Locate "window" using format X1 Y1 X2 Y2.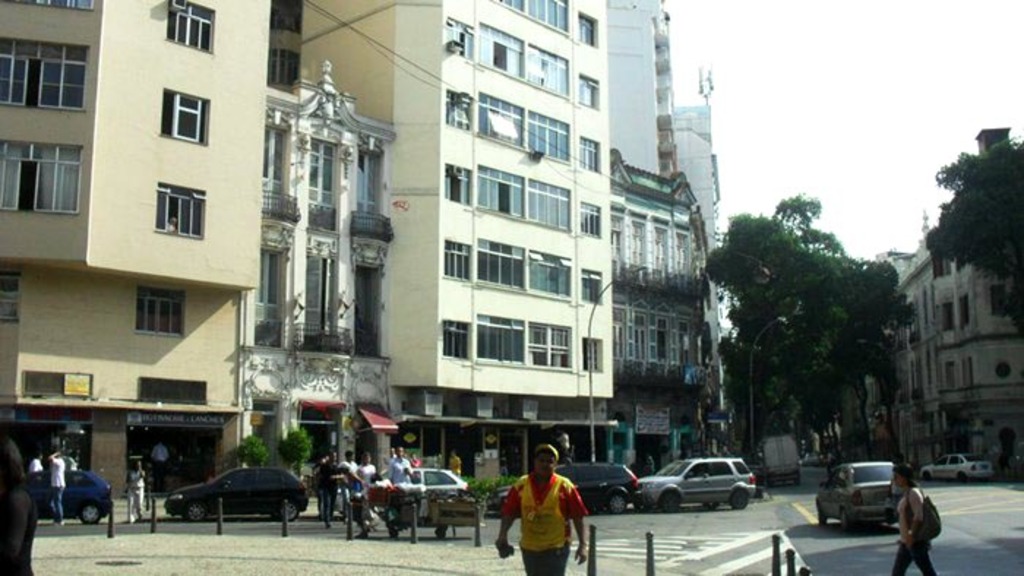
255 244 295 342.
